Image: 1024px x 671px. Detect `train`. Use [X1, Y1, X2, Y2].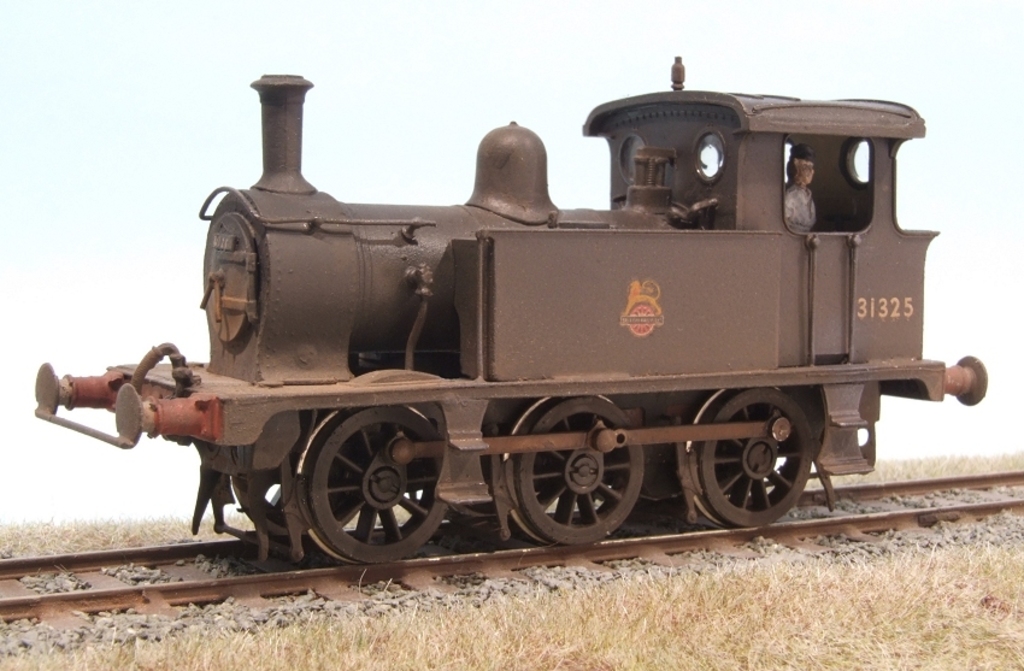
[33, 52, 987, 570].
